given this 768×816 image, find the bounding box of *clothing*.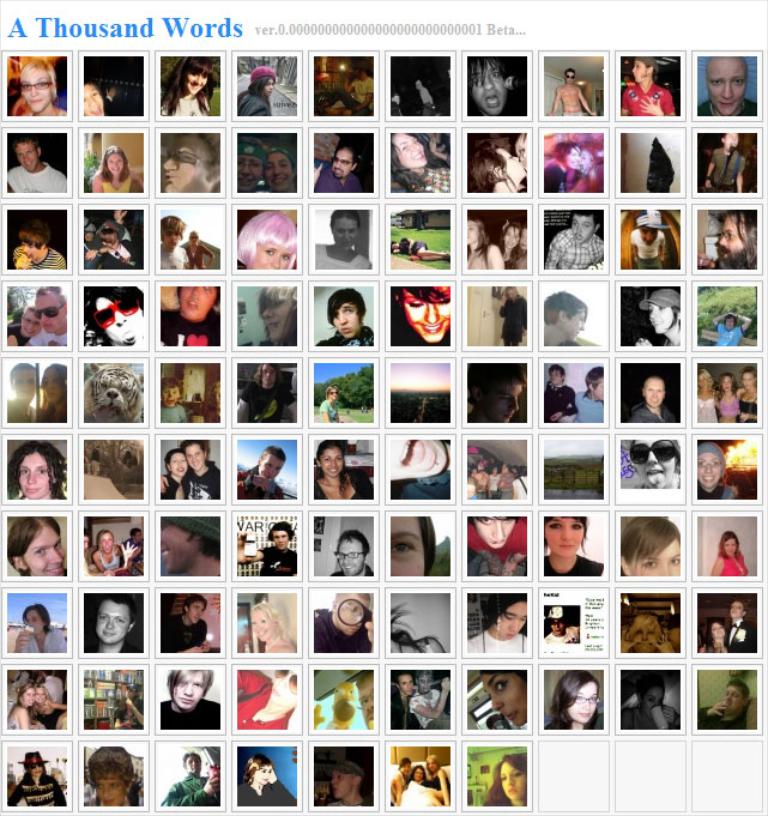
488 471 500 495.
